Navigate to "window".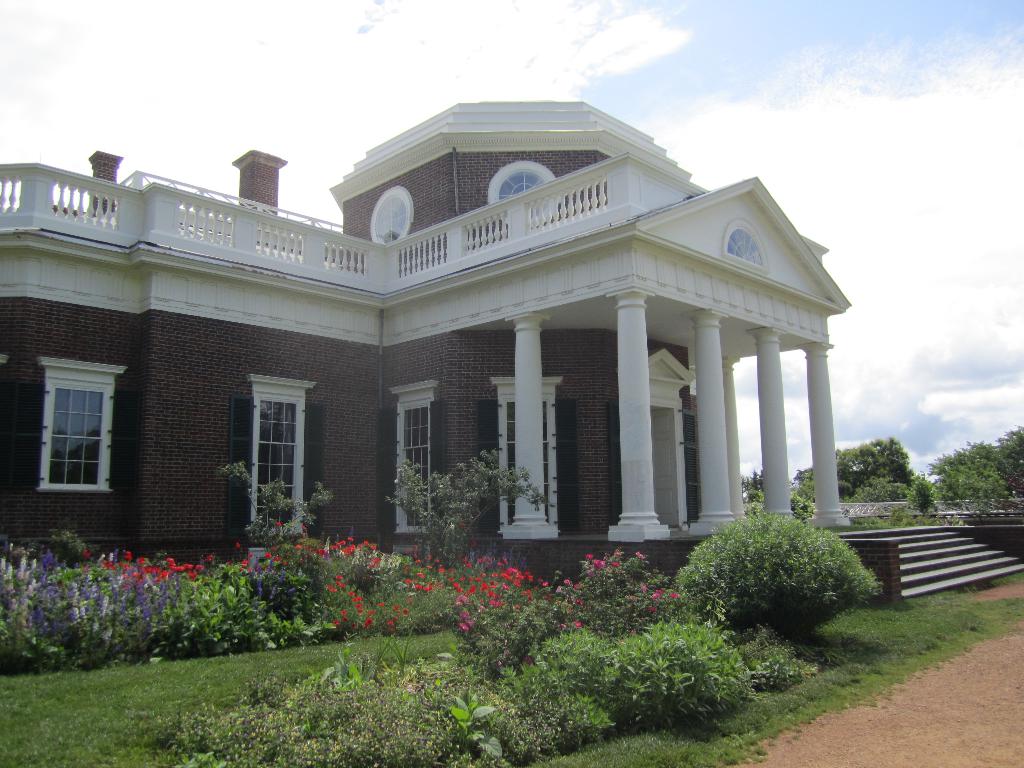
Navigation target: detection(247, 376, 317, 535).
